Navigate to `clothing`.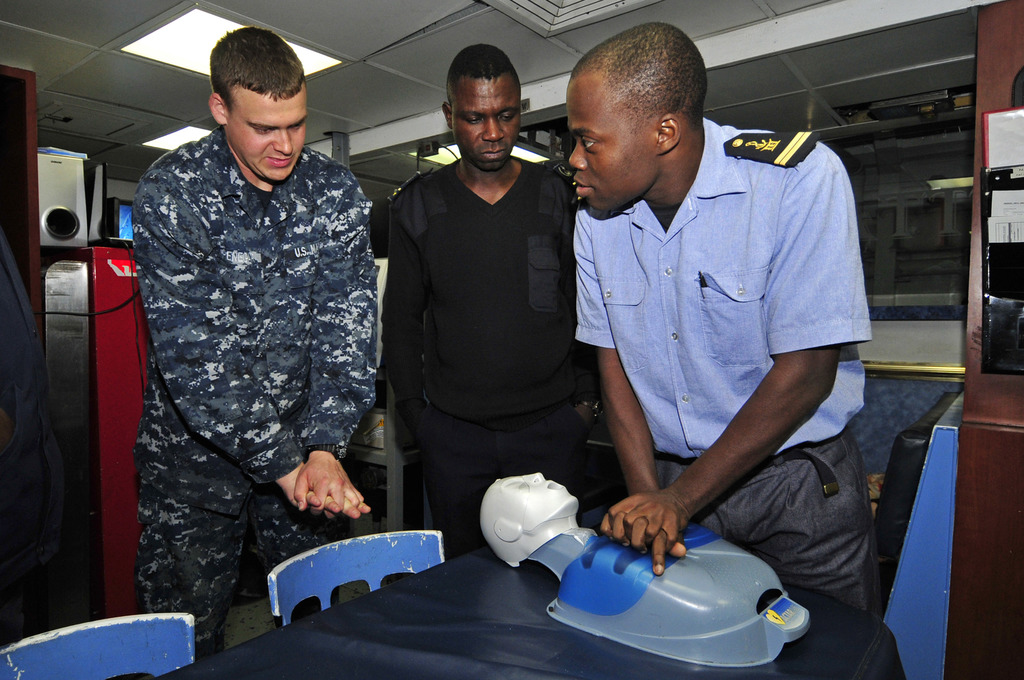
Navigation target: [x1=383, y1=154, x2=598, y2=556].
